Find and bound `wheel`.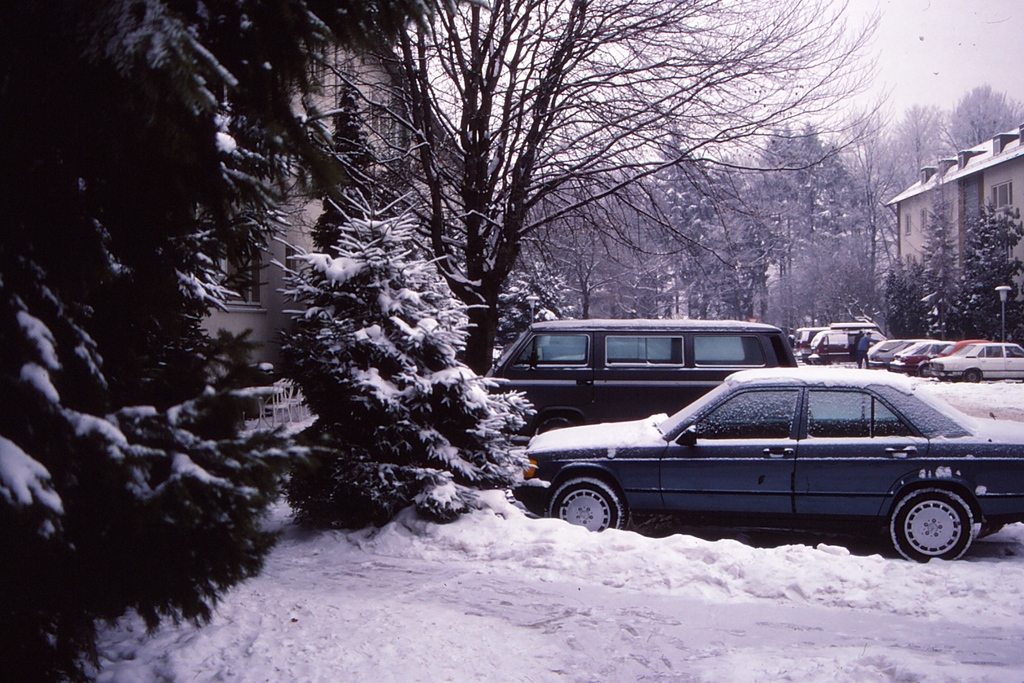
Bound: [964,367,984,383].
